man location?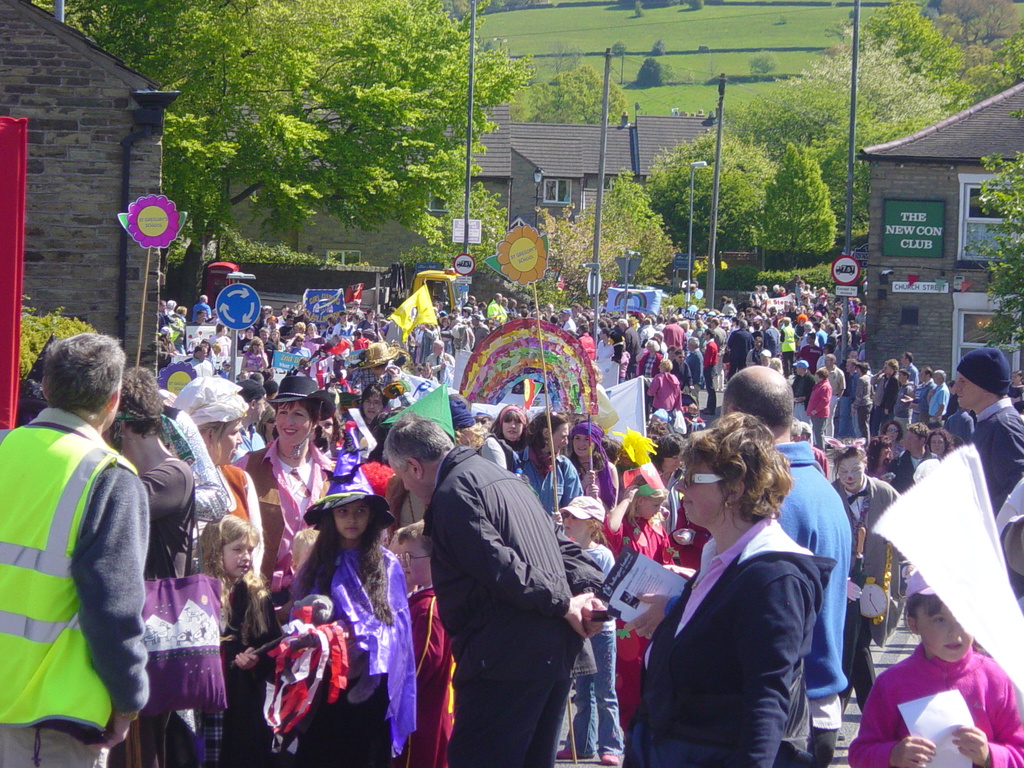
<box>925,371,950,420</box>
